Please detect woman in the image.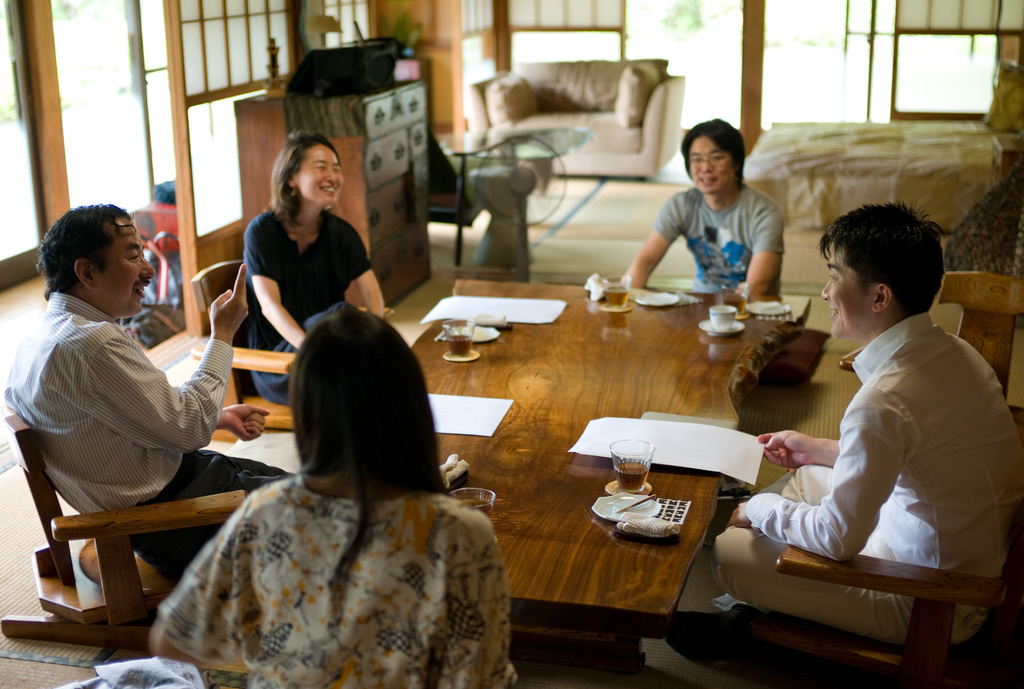
<region>243, 130, 394, 407</region>.
